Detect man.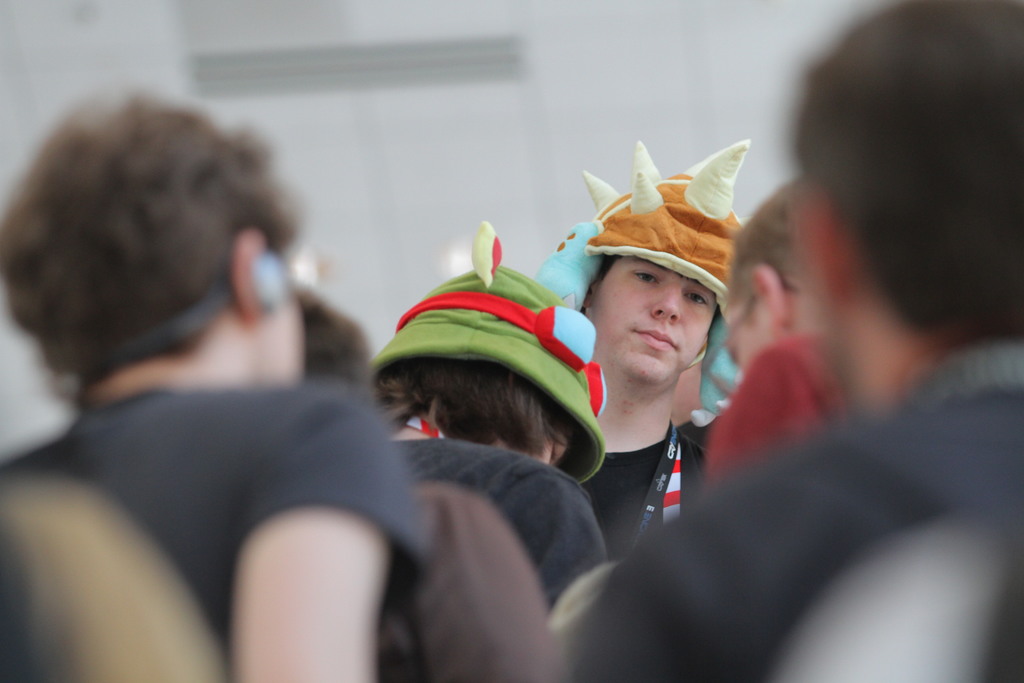
Detected at region(701, 173, 856, 502).
